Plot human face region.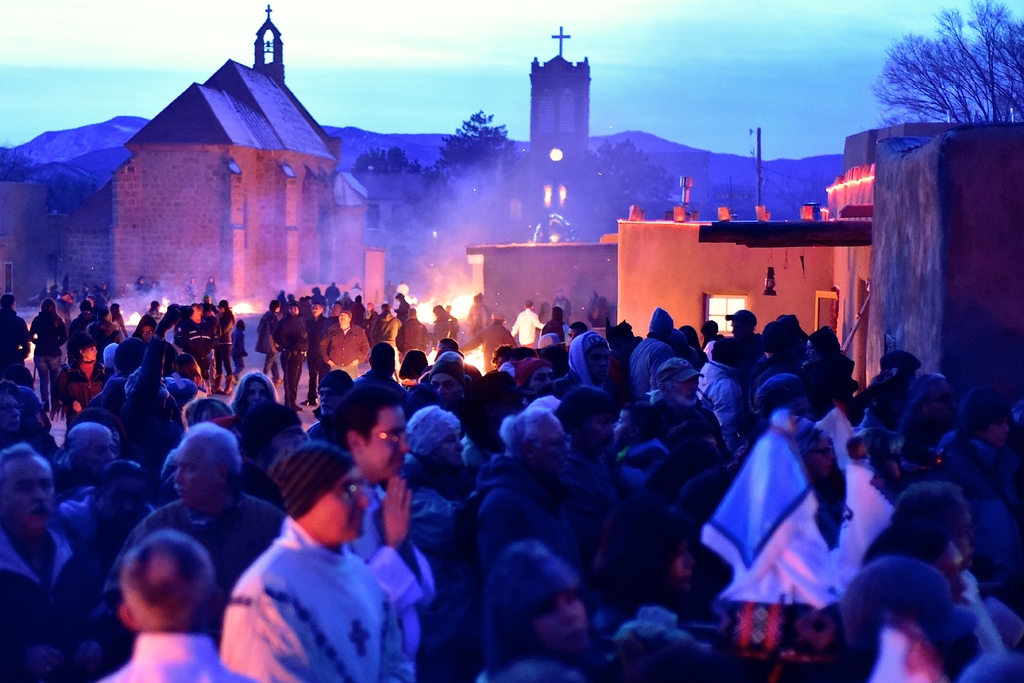
Plotted at <bbox>428, 425, 464, 472</bbox>.
